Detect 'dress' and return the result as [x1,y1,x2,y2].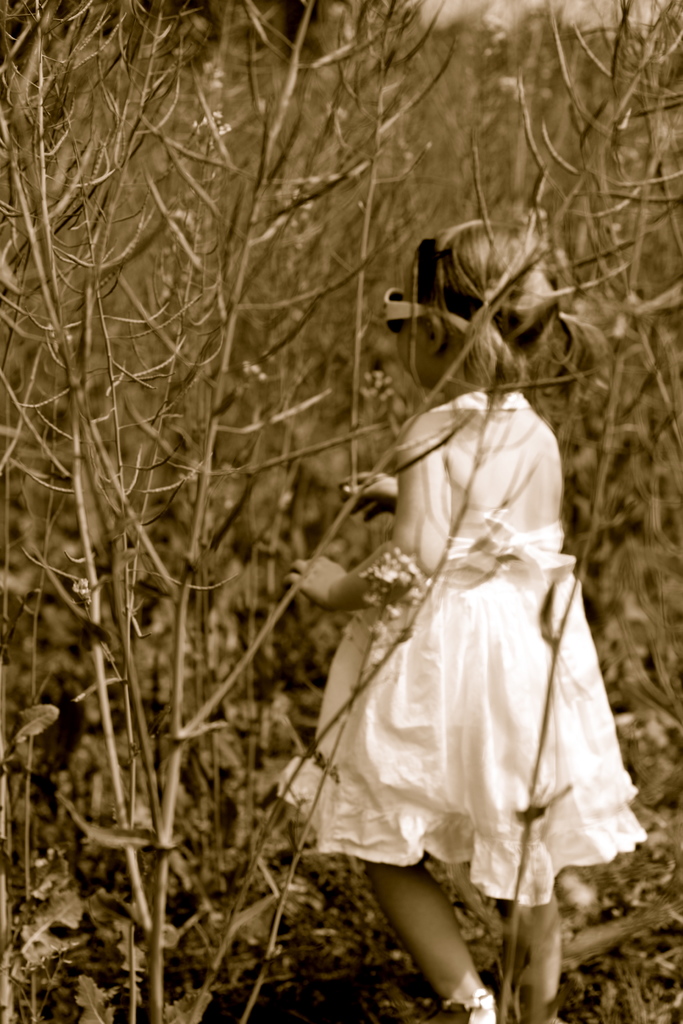
[274,393,644,908].
